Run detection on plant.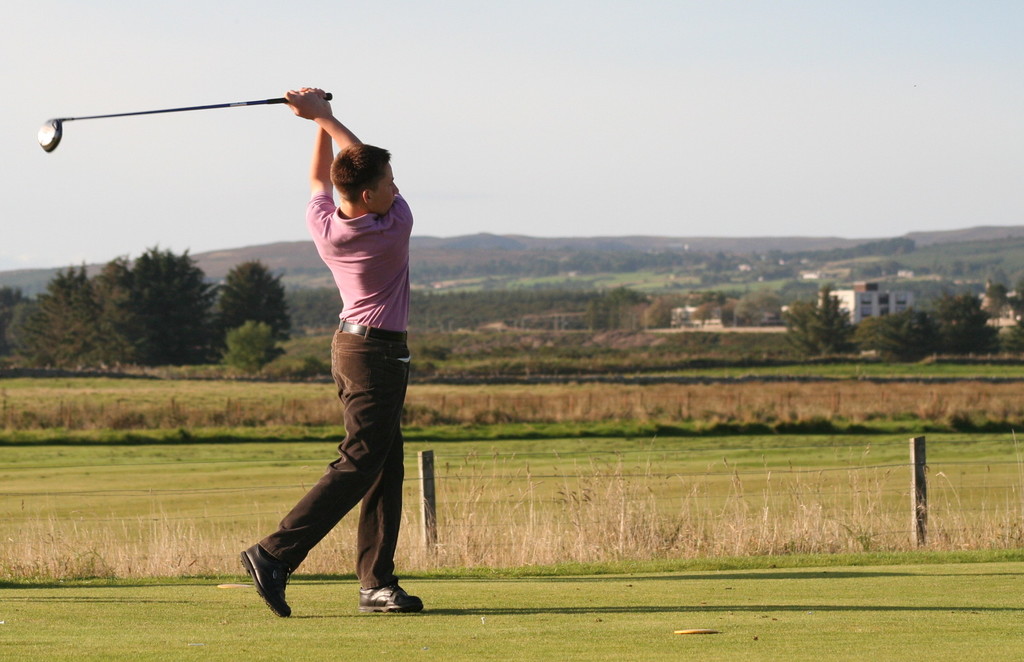
Result: l=0, t=417, r=346, b=453.
